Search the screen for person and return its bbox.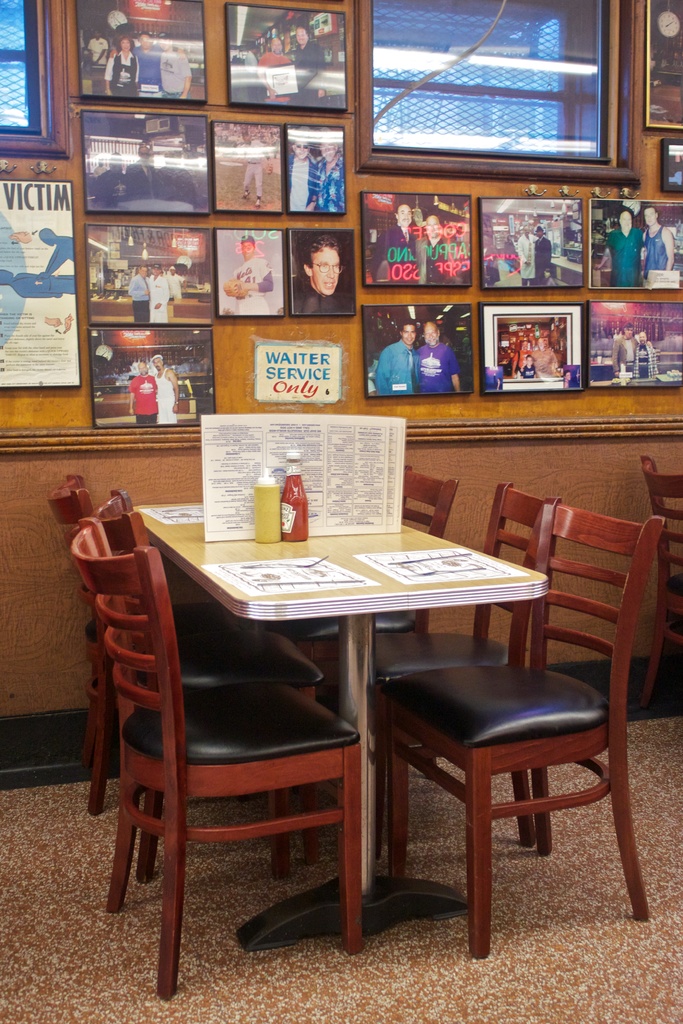
Found: 422, 204, 474, 287.
